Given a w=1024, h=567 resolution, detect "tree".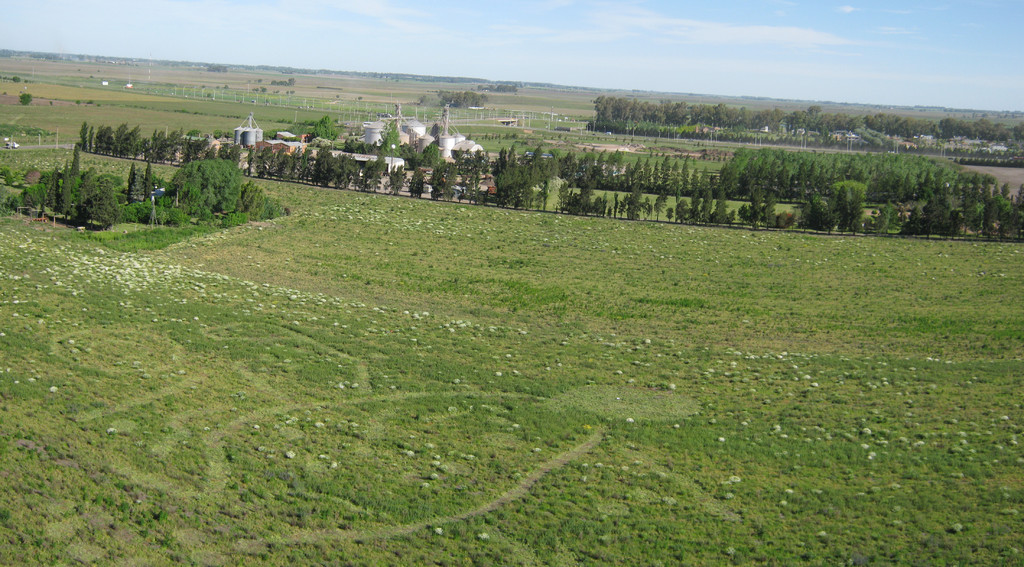
(x1=592, y1=192, x2=604, y2=218).
